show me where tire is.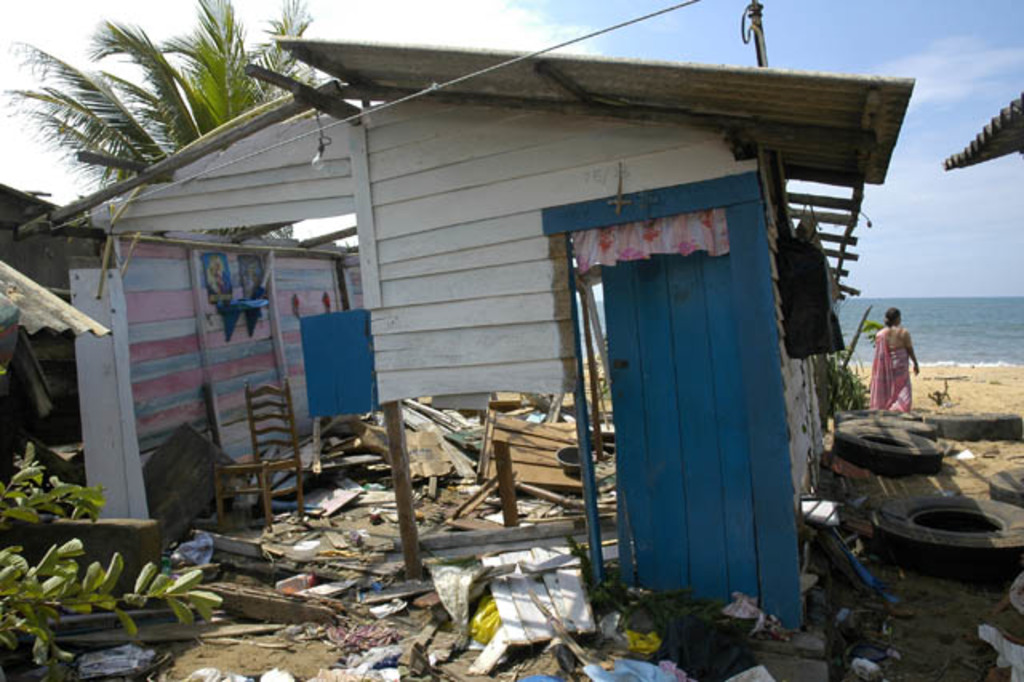
tire is at select_region(886, 498, 1023, 564).
